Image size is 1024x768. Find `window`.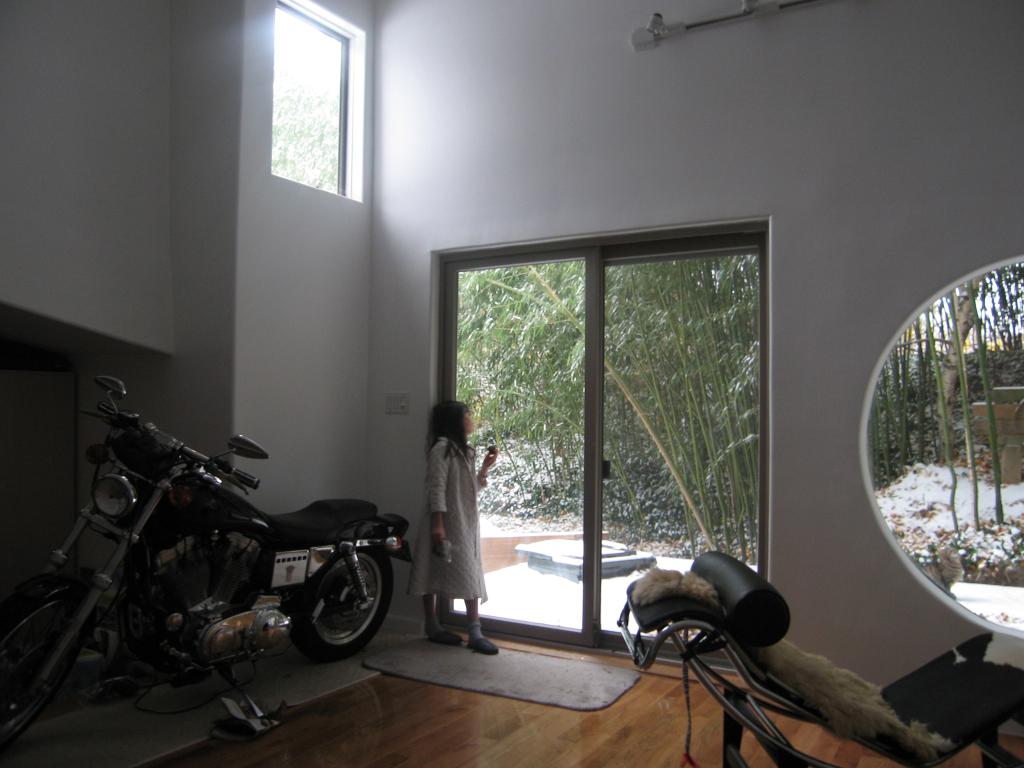
l=439, t=204, r=785, b=640.
